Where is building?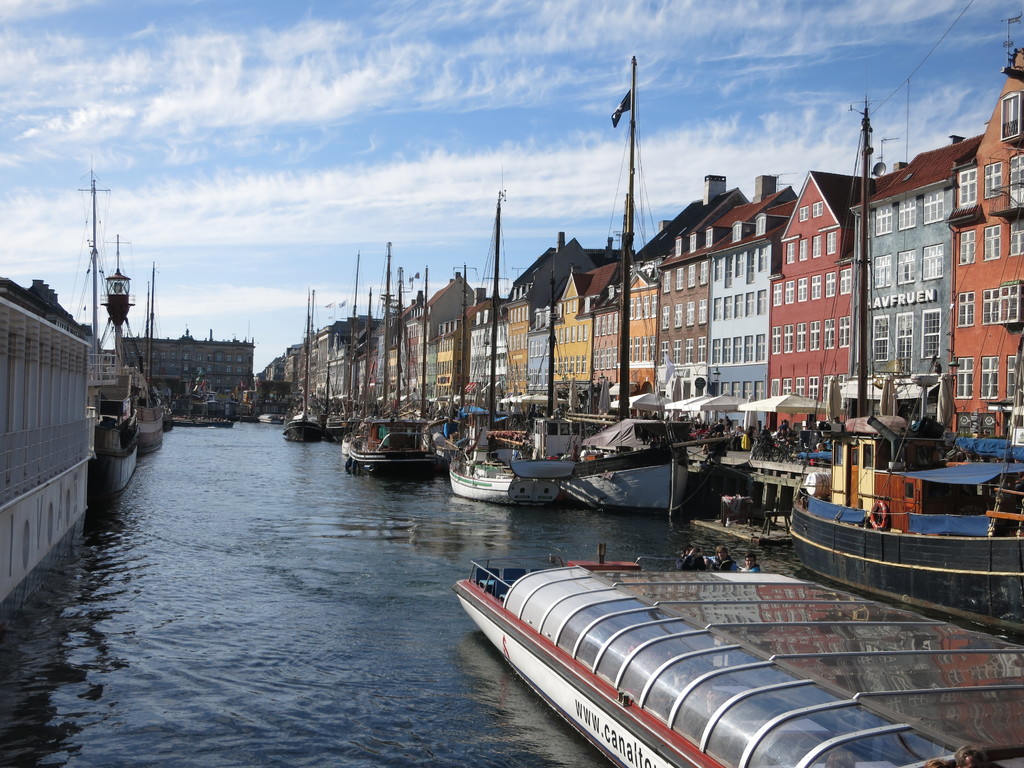
[left=846, top=129, right=990, bottom=429].
